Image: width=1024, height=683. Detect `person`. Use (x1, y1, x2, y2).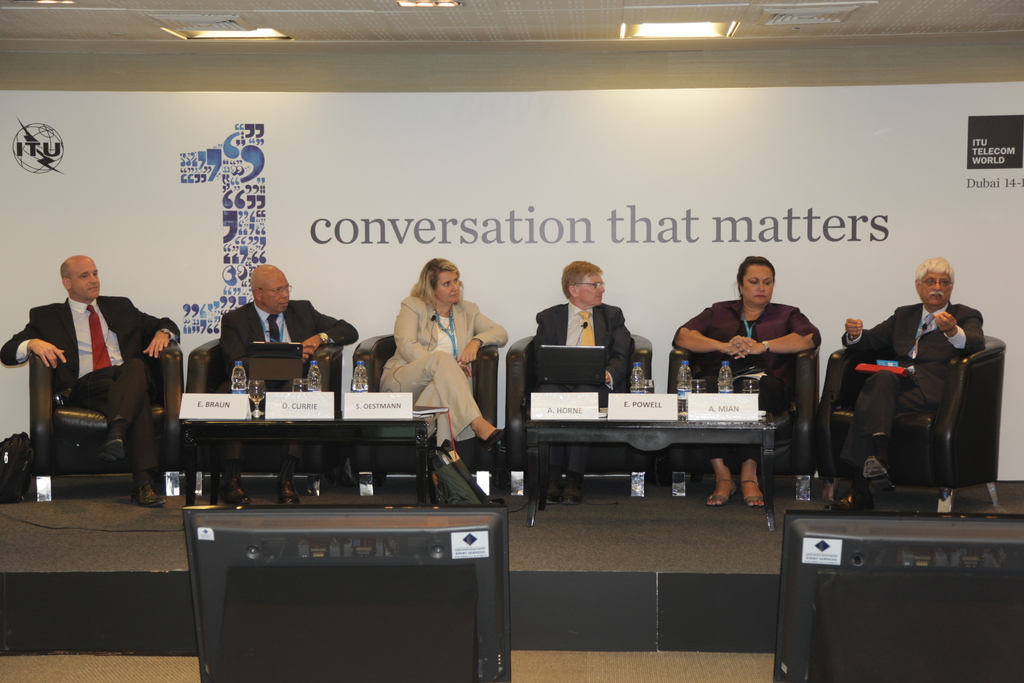
(218, 262, 360, 507).
